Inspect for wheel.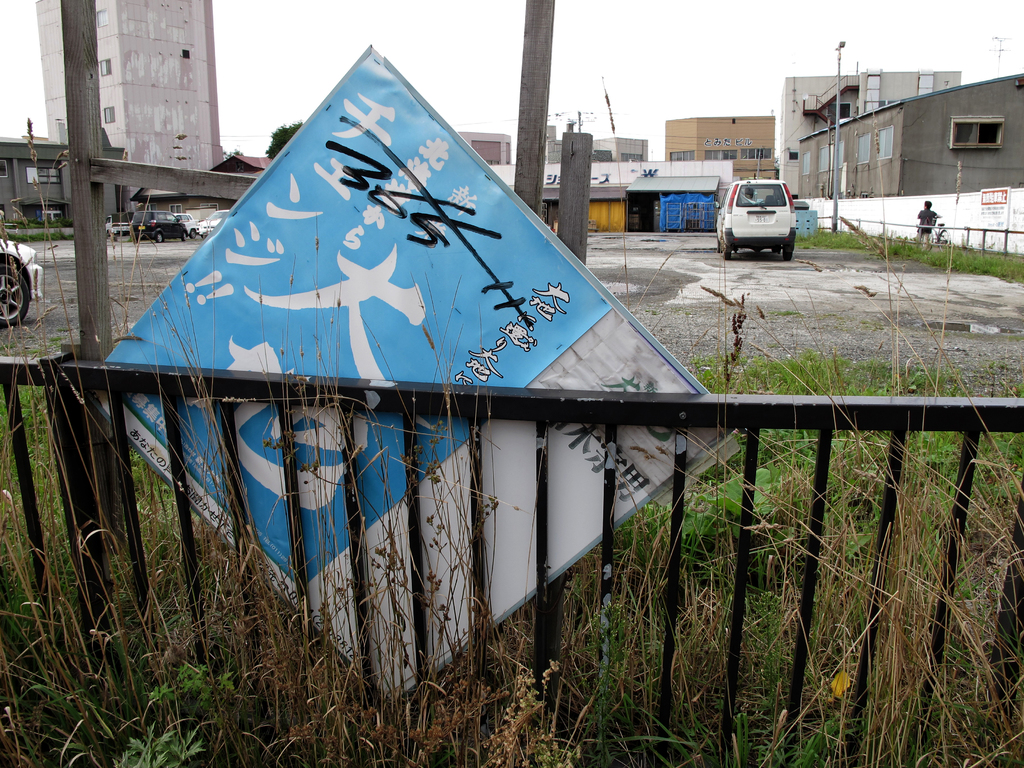
Inspection: 0 260 34 330.
